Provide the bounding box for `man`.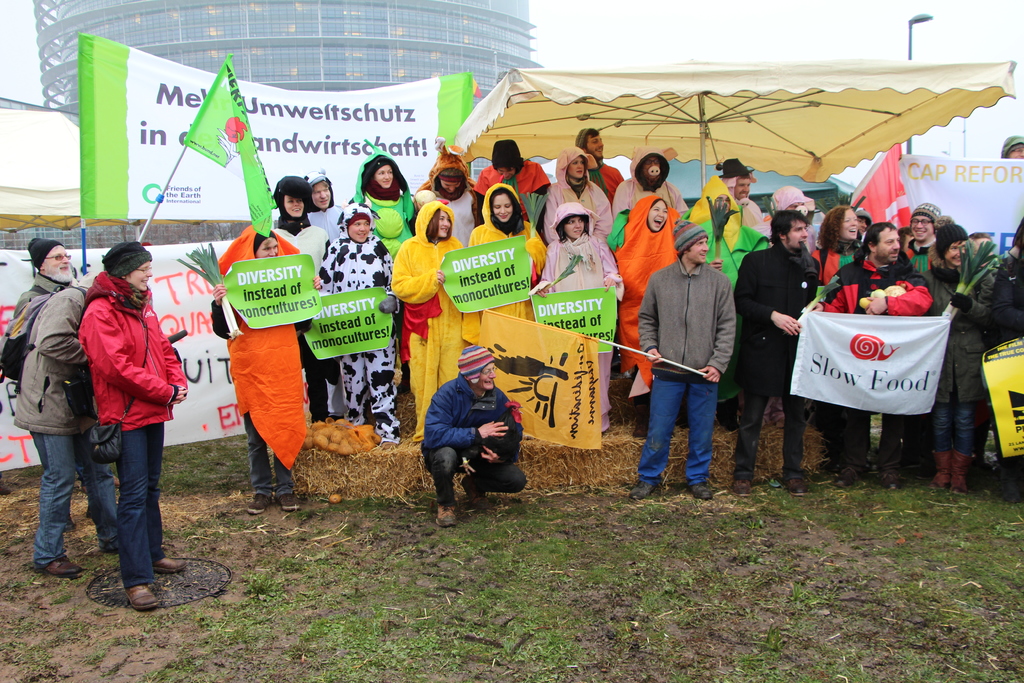
[0,231,144,532].
